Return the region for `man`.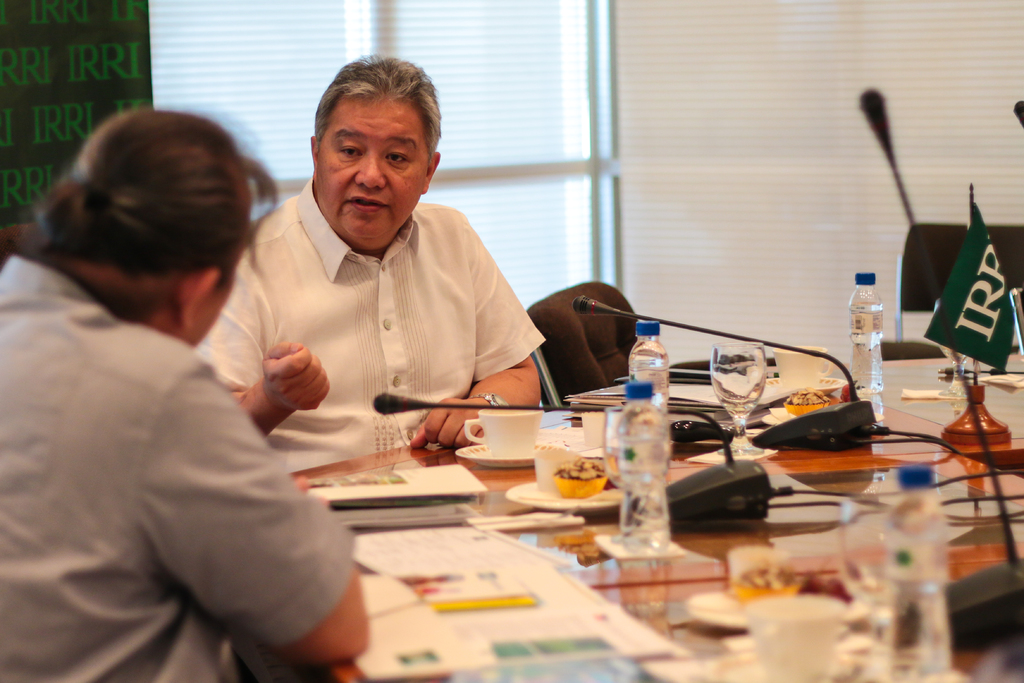
(203,78,563,463).
